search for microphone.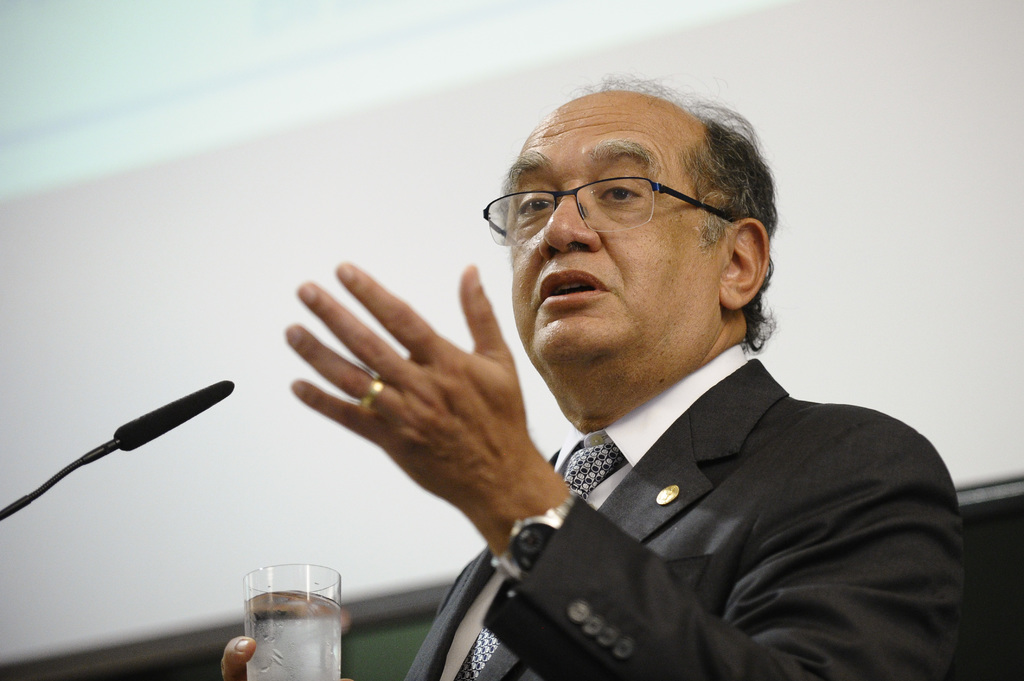
Found at bbox=[0, 378, 236, 525].
